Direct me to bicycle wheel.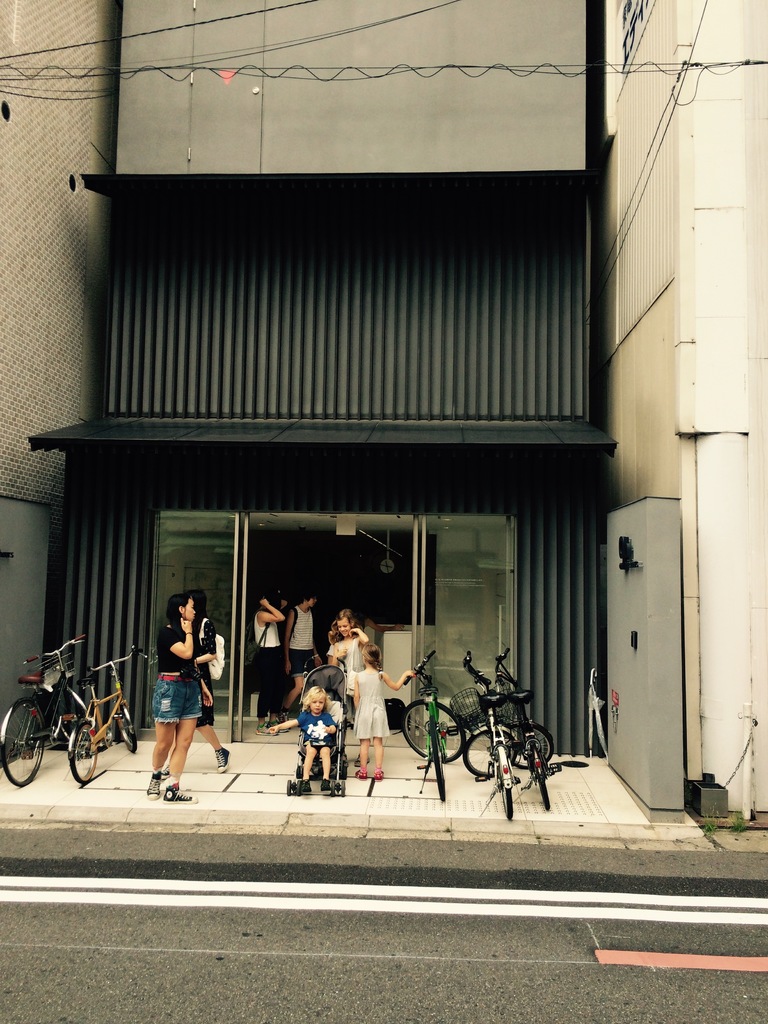
Direction: 115/706/140/753.
